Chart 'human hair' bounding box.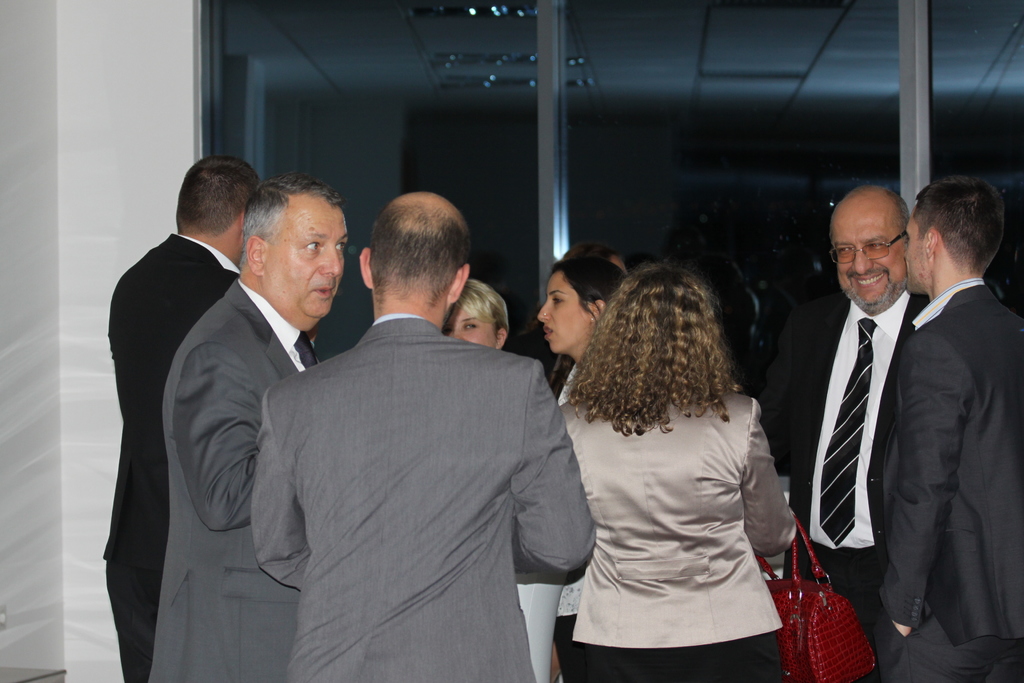
Charted: [367, 190, 468, 306].
